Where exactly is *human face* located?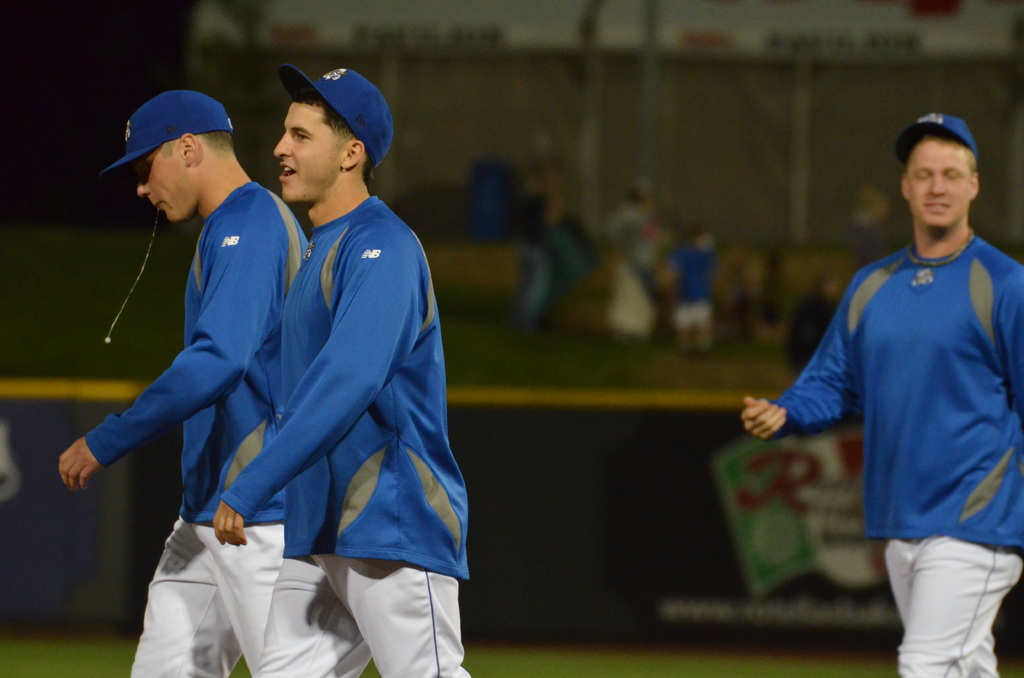
Its bounding box is [271,101,337,202].
